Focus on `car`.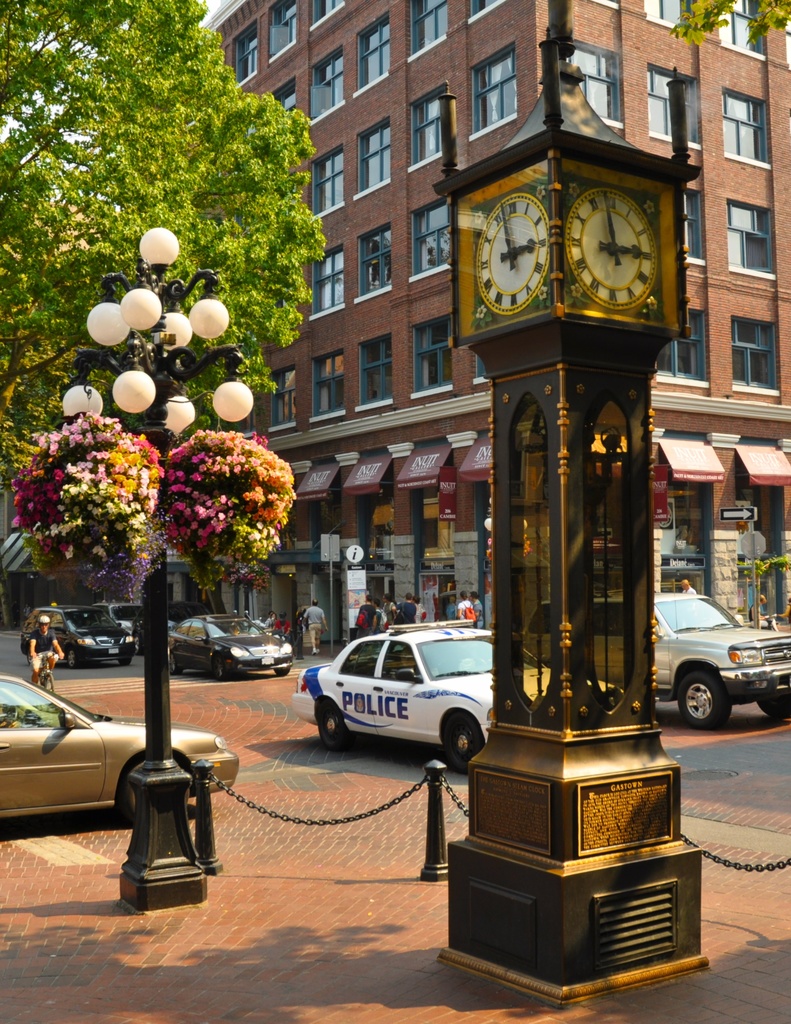
Focused at crop(298, 634, 515, 780).
